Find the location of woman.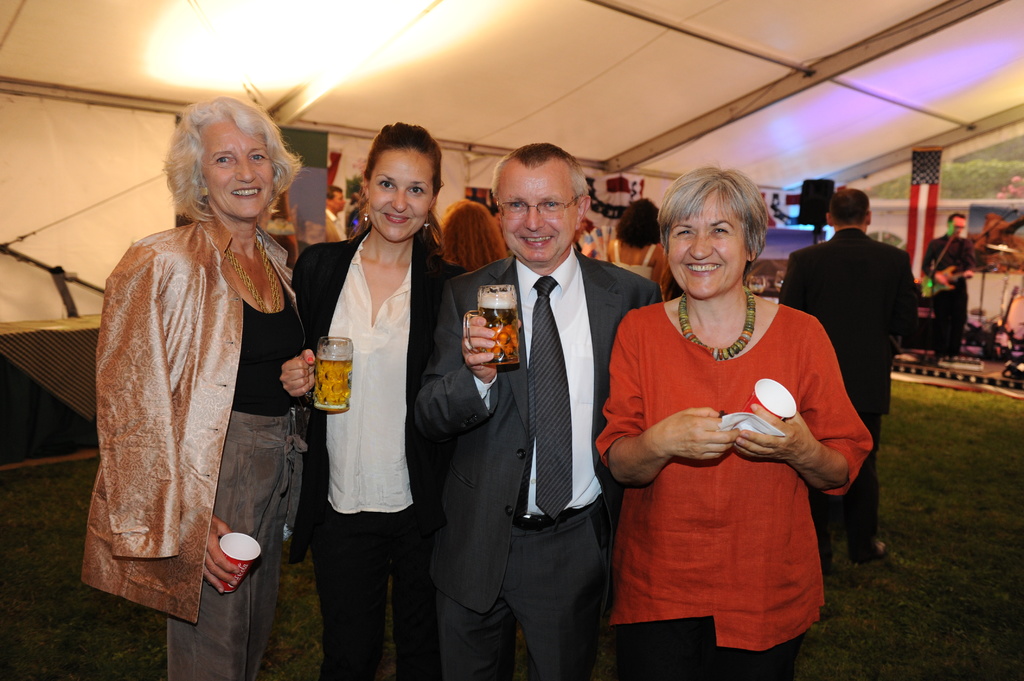
Location: (604,202,679,308).
